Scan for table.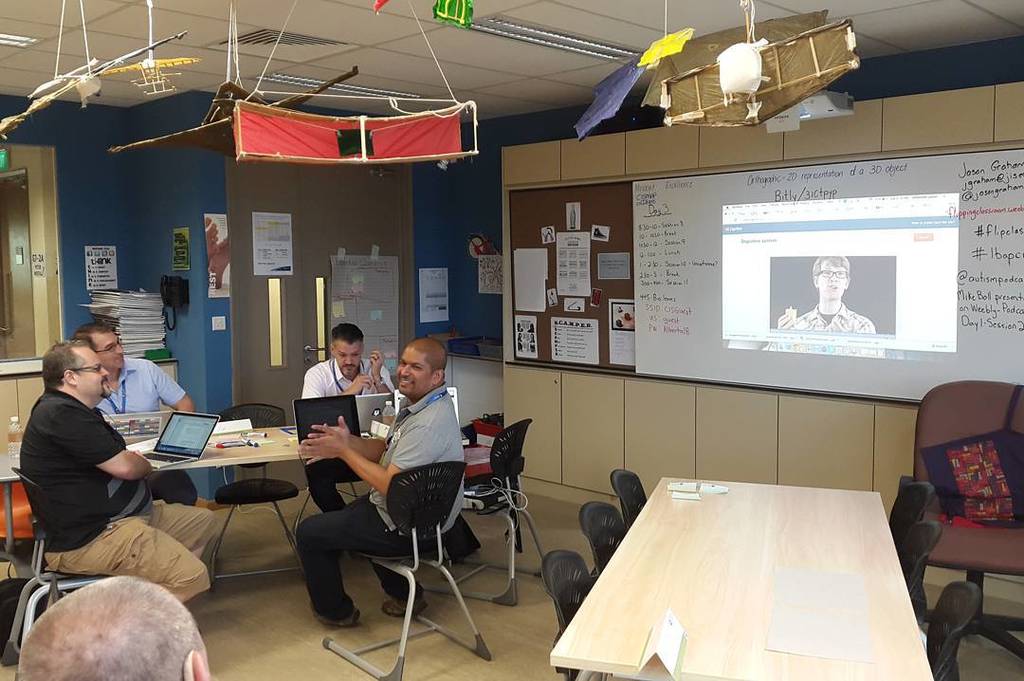
Scan result: bbox=(553, 456, 956, 680).
